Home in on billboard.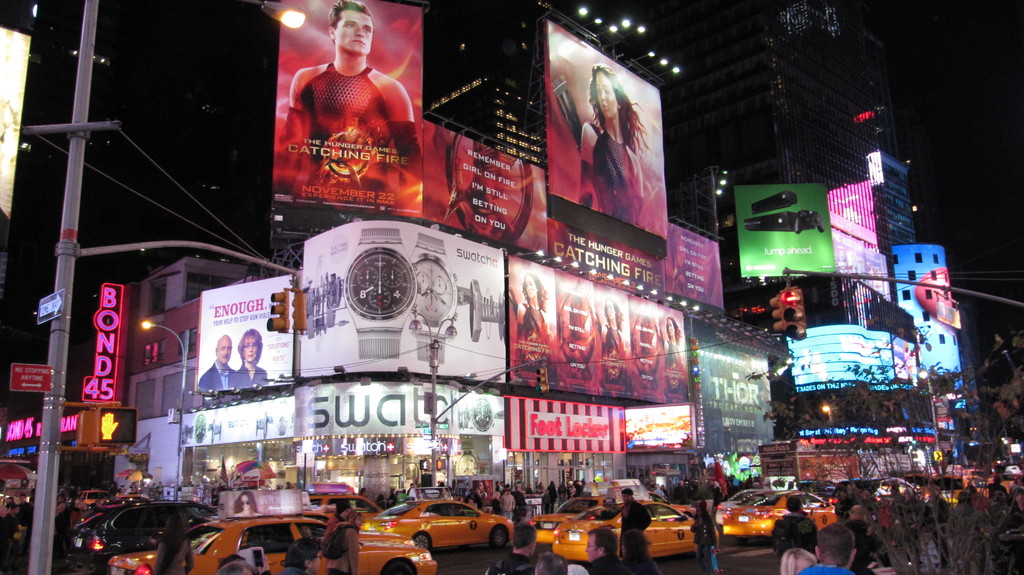
Homed in at left=545, top=21, right=665, bottom=233.
